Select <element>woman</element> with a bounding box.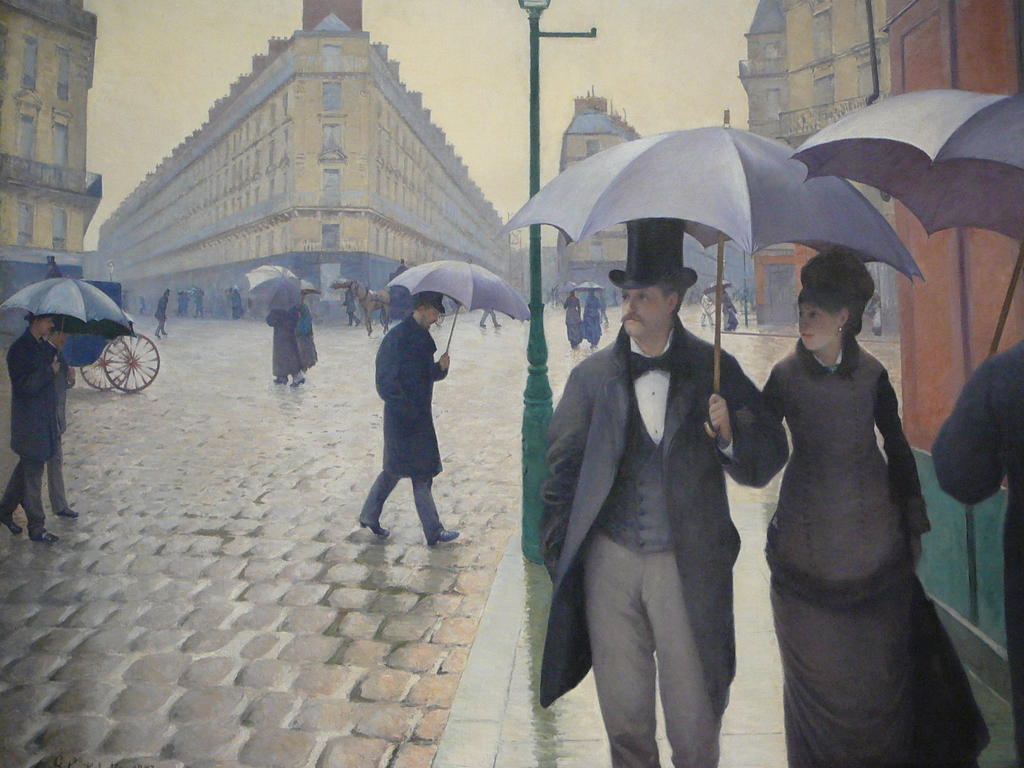
[left=583, top=289, right=600, bottom=348].
